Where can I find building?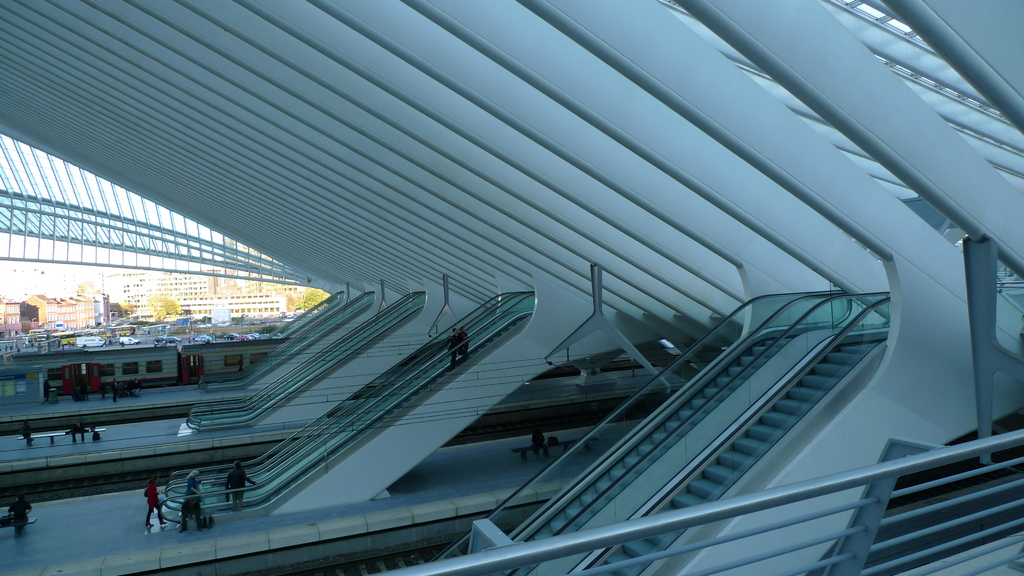
You can find it at <bbox>0, 301, 38, 333</bbox>.
